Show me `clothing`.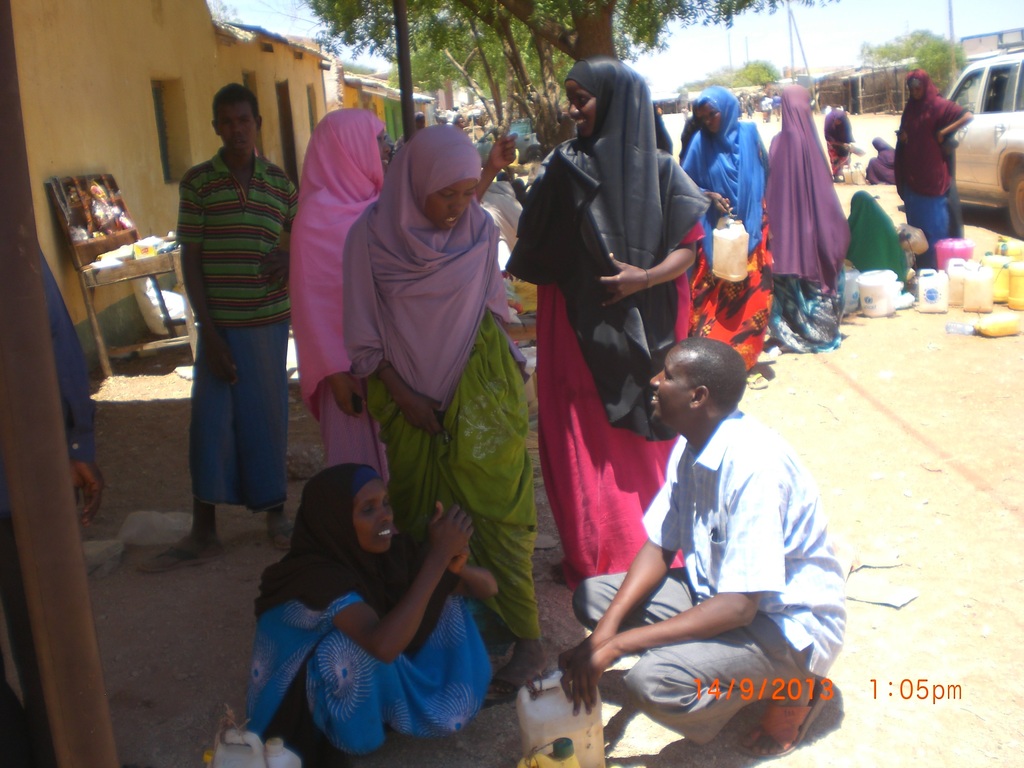
`clothing` is here: box=[290, 109, 395, 483].
